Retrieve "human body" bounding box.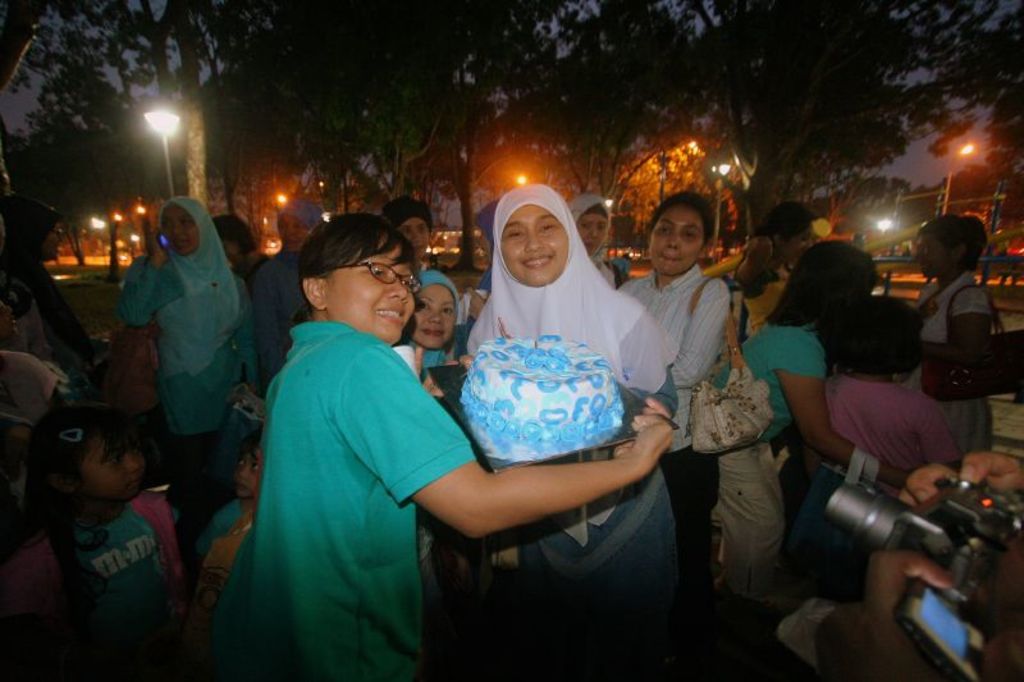
Bounding box: 113, 191, 253, 500.
